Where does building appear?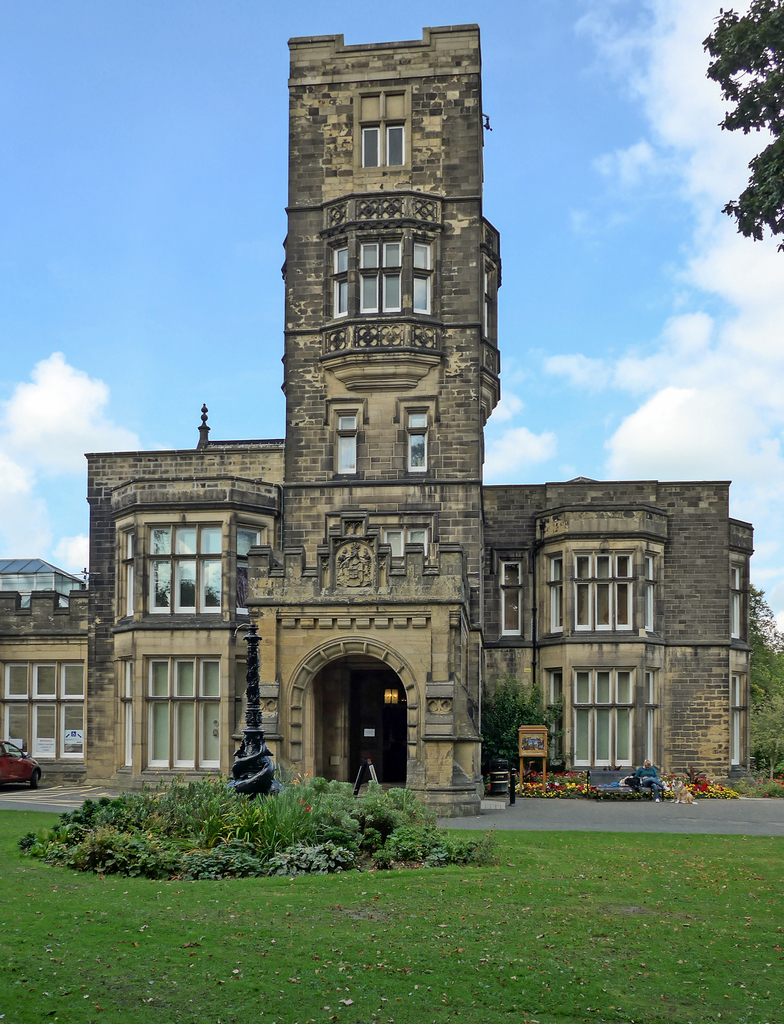
Appears at <bbox>0, 17, 755, 804</bbox>.
